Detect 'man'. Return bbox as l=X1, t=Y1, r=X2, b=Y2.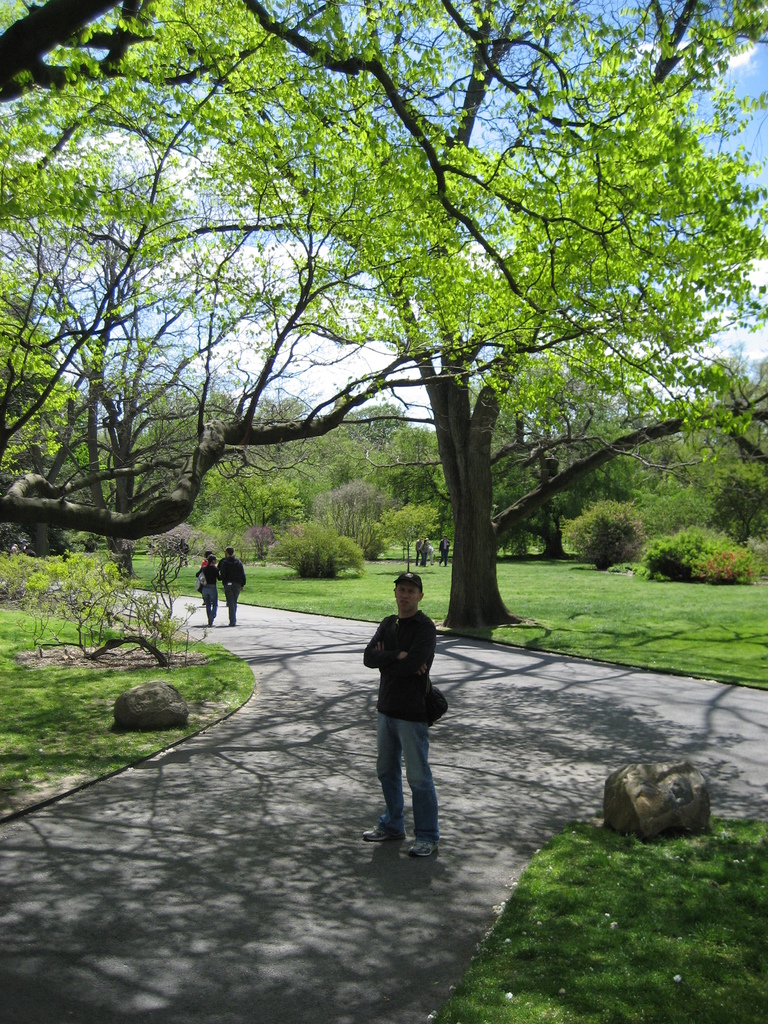
l=23, t=545, r=36, b=559.
